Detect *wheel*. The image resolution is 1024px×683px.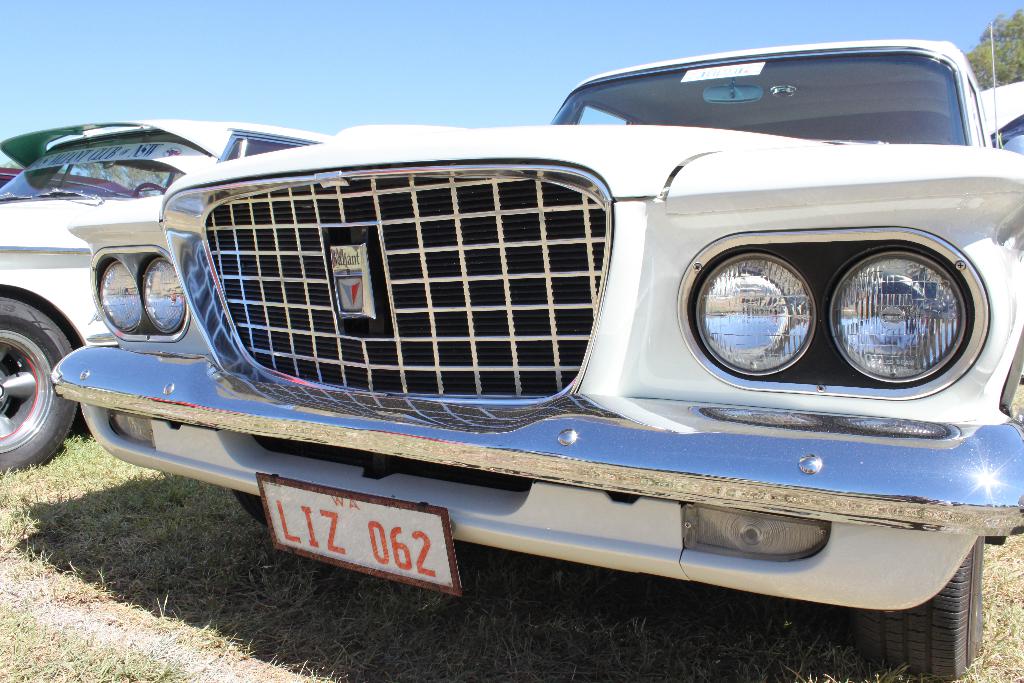
(left=228, top=488, right=268, bottom=525).
